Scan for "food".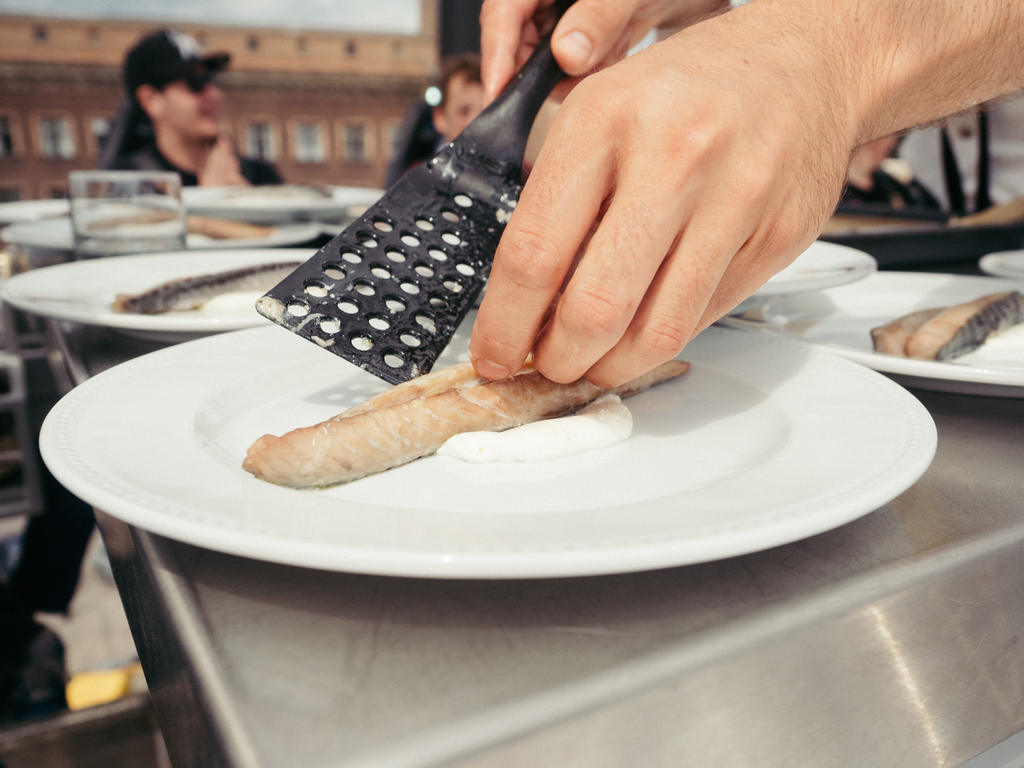
Scan result: l=901, t=281, r=1000, b=366.
